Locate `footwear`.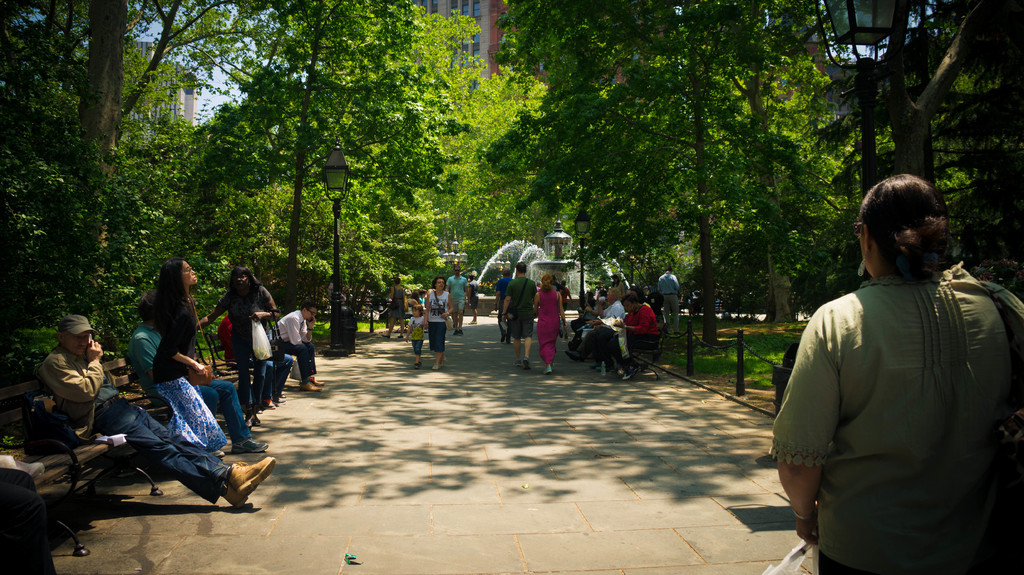
Bounding box: locate(246, 407, 260, 423).
